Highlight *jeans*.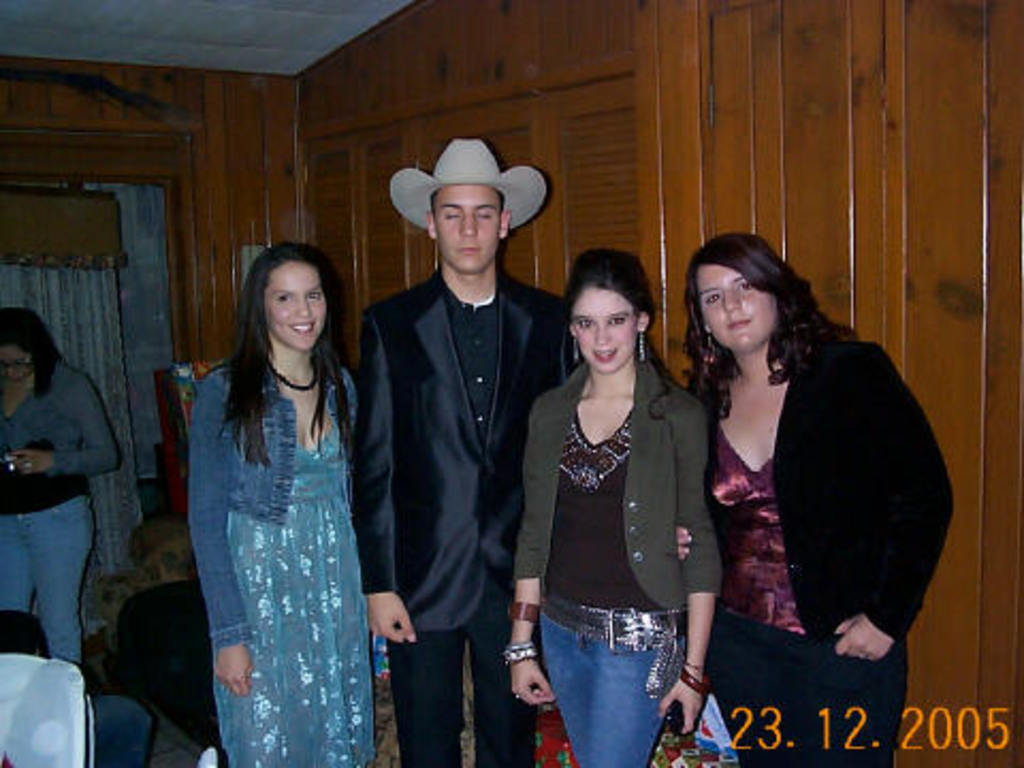
Highlighted region: rect(386, 589, 533, 766).
